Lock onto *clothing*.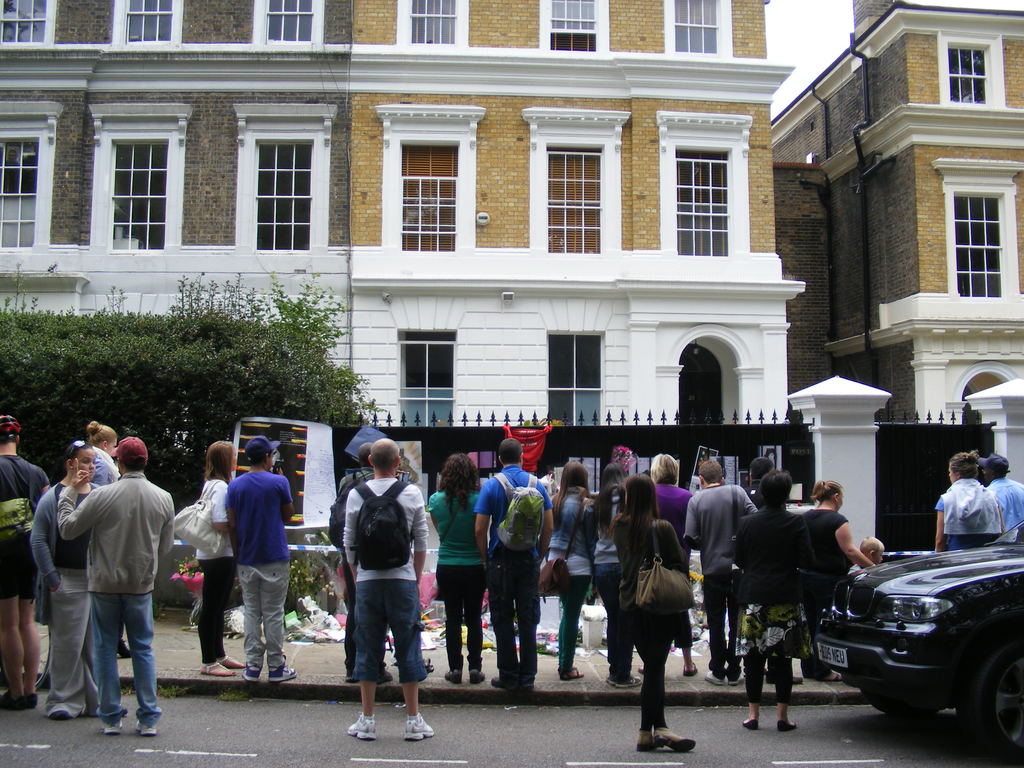
Locked: x1=935, y1=483, x2=1012, y2=567.
